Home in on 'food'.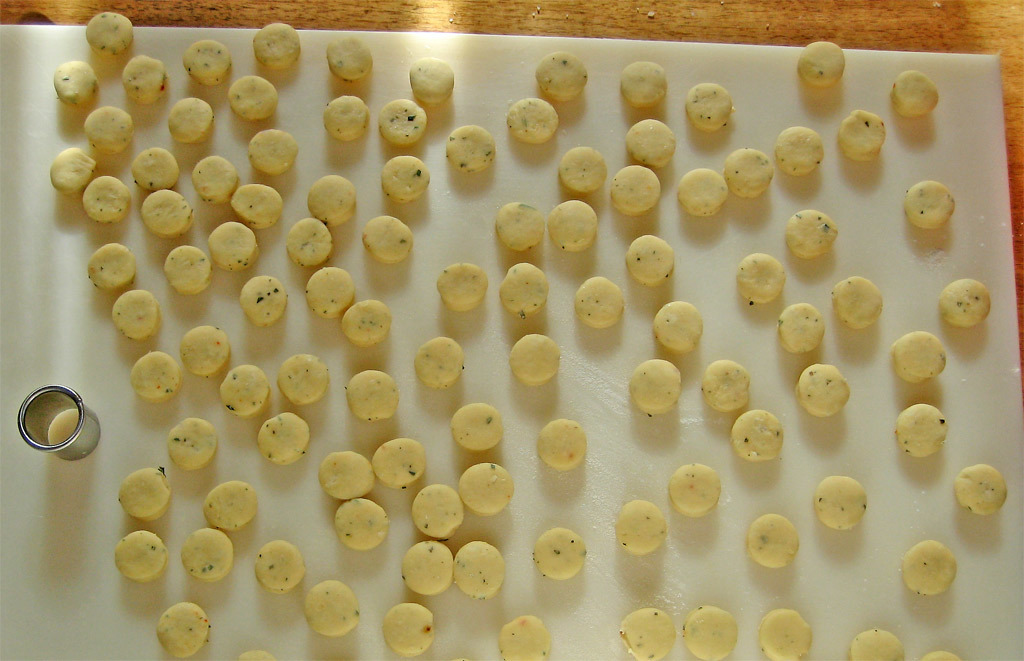
Homed in at {"left": 408, "top": 482, "right": 469, "bottom": 548}.
